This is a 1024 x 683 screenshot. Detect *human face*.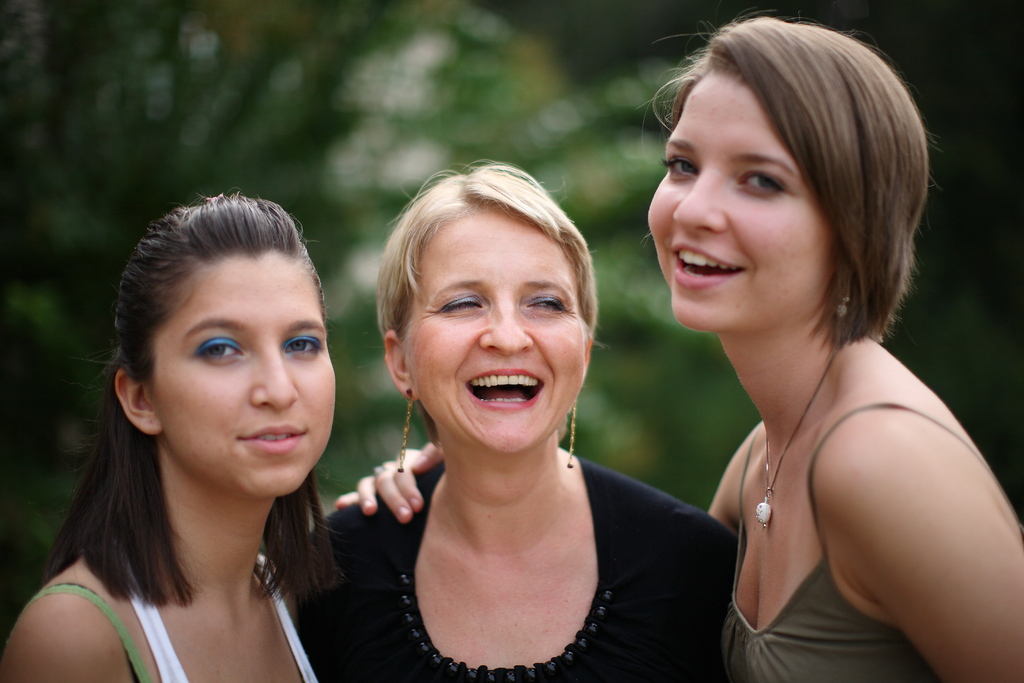
detection(403, 211, 581, 451).
